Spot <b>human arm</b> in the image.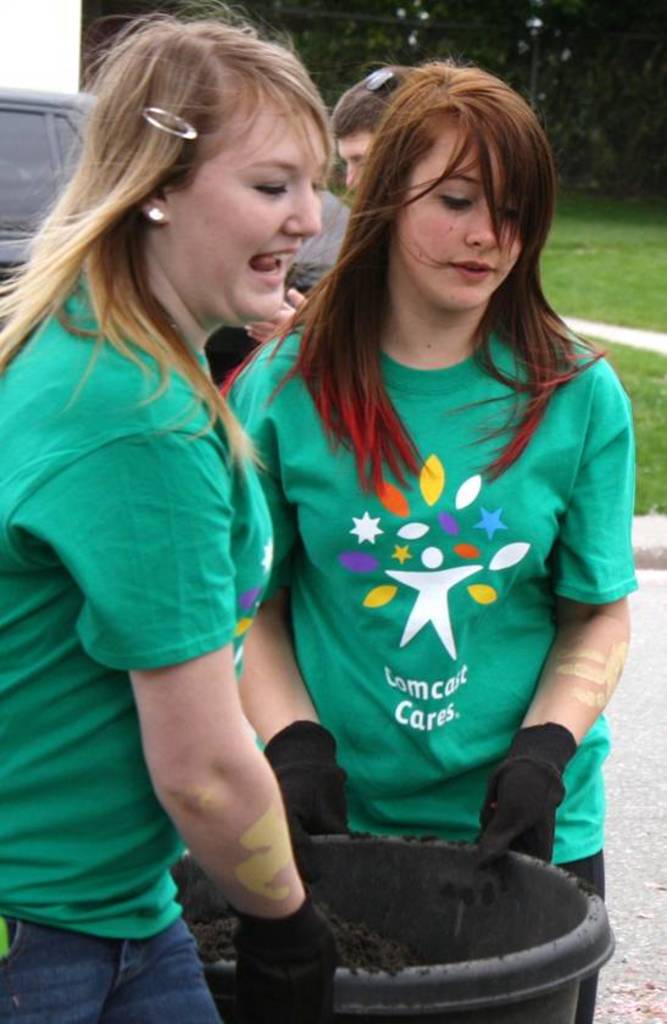
<b>human arm</b> found at bbox=(102, 634, 355, 989).
